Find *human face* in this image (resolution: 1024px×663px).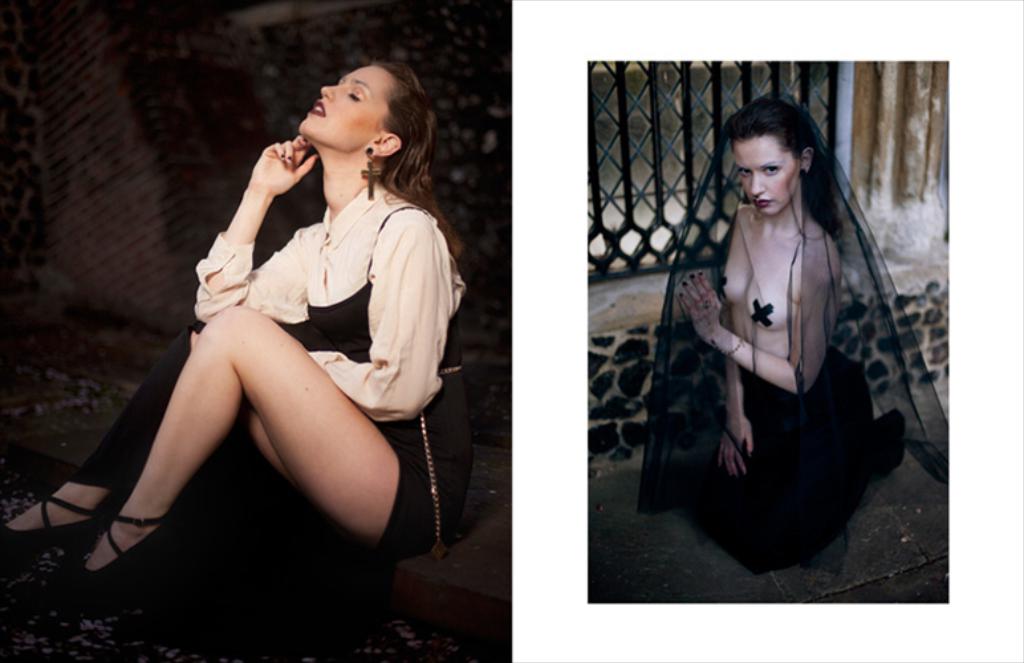
731,135,799,212.
